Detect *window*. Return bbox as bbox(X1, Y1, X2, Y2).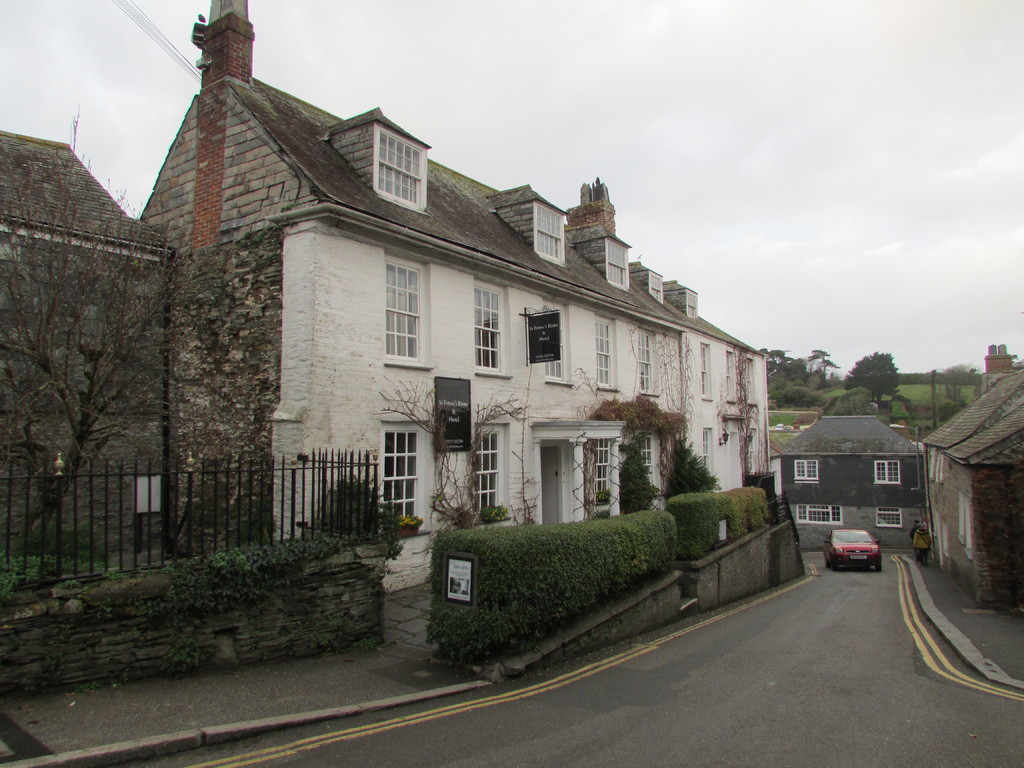
bbox(476, 283, 509, 371).
